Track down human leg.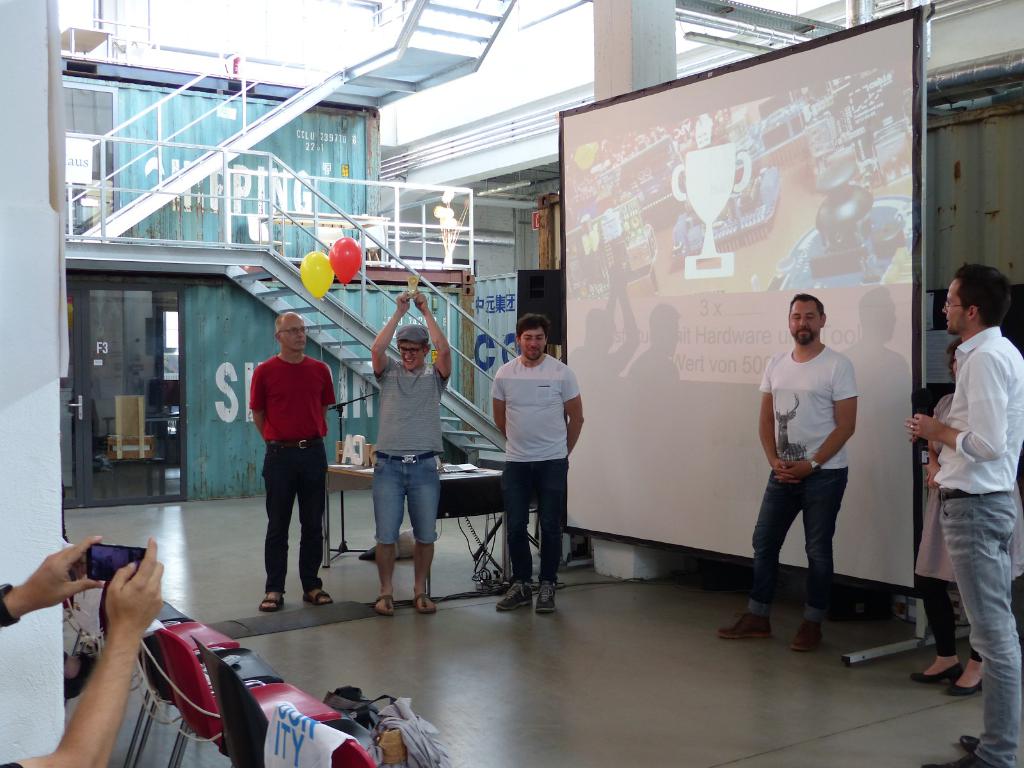
Tracked to 262, 442, 289, 616.
